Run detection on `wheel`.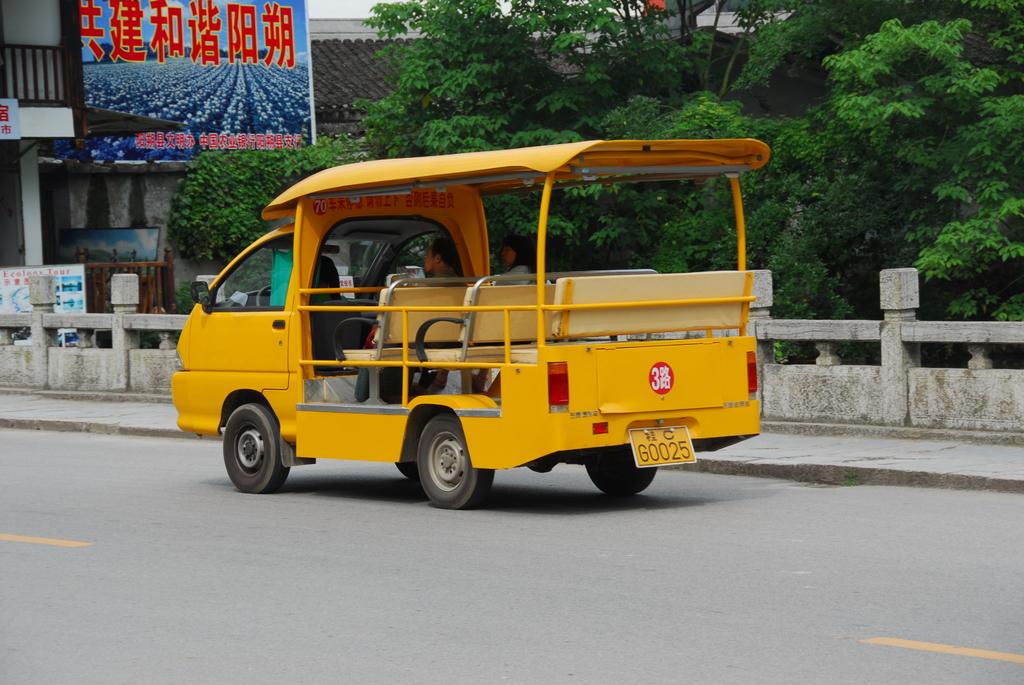
Result: 396, 462, 418, 484.
